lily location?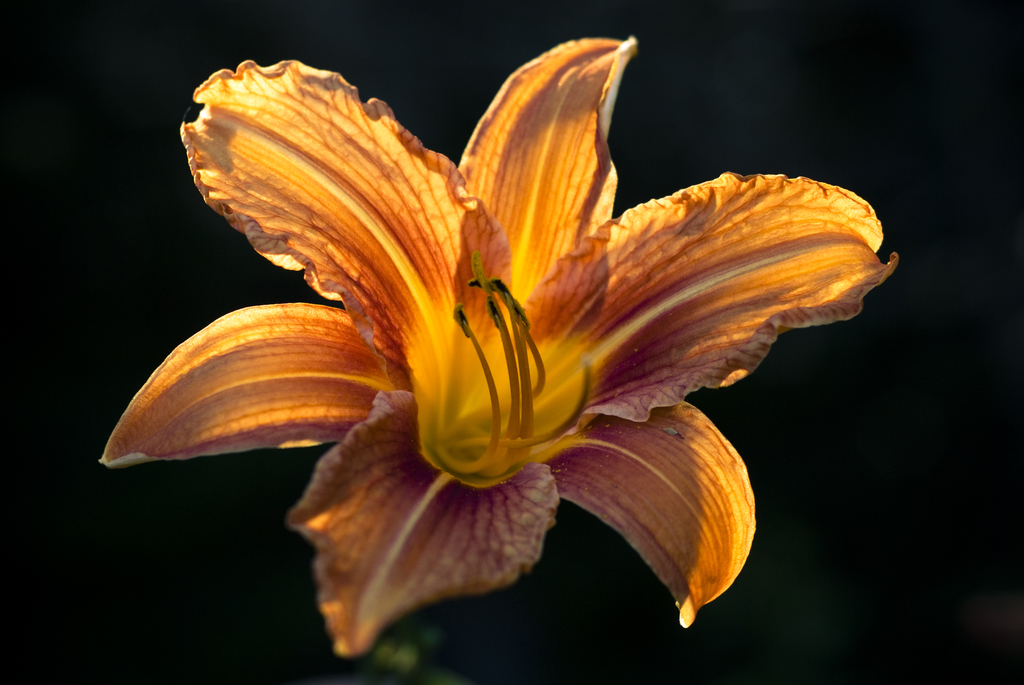
box=[93, 36, 899, 652]
